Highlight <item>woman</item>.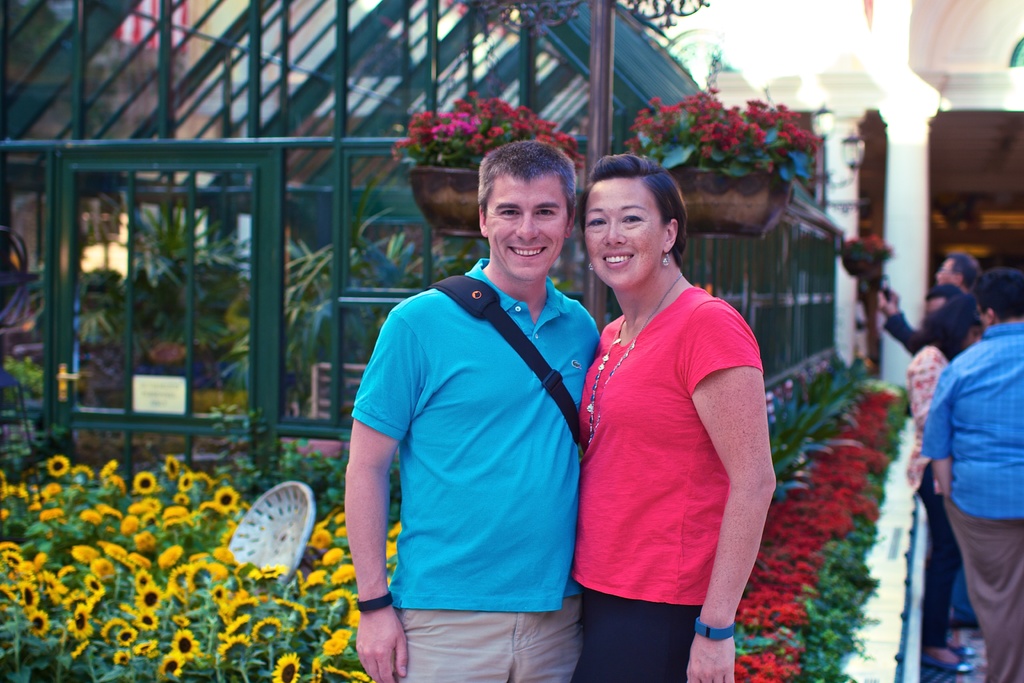
Highlighted region: [left=905, top=294, right=989, bottom=673].
